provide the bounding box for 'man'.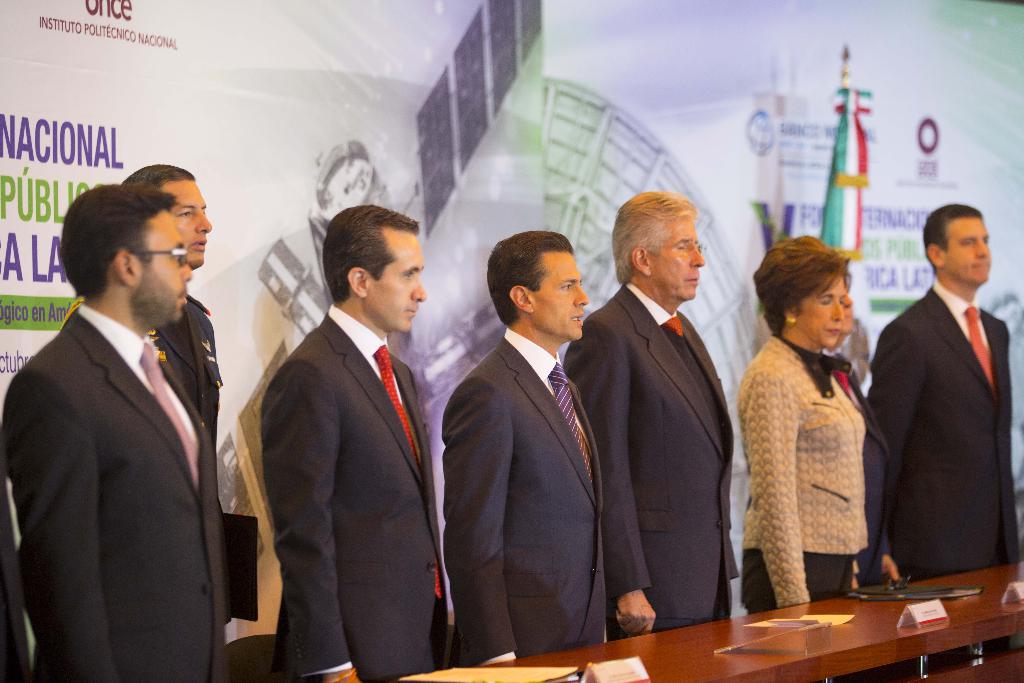
rect(63, 153, 221, 445).
